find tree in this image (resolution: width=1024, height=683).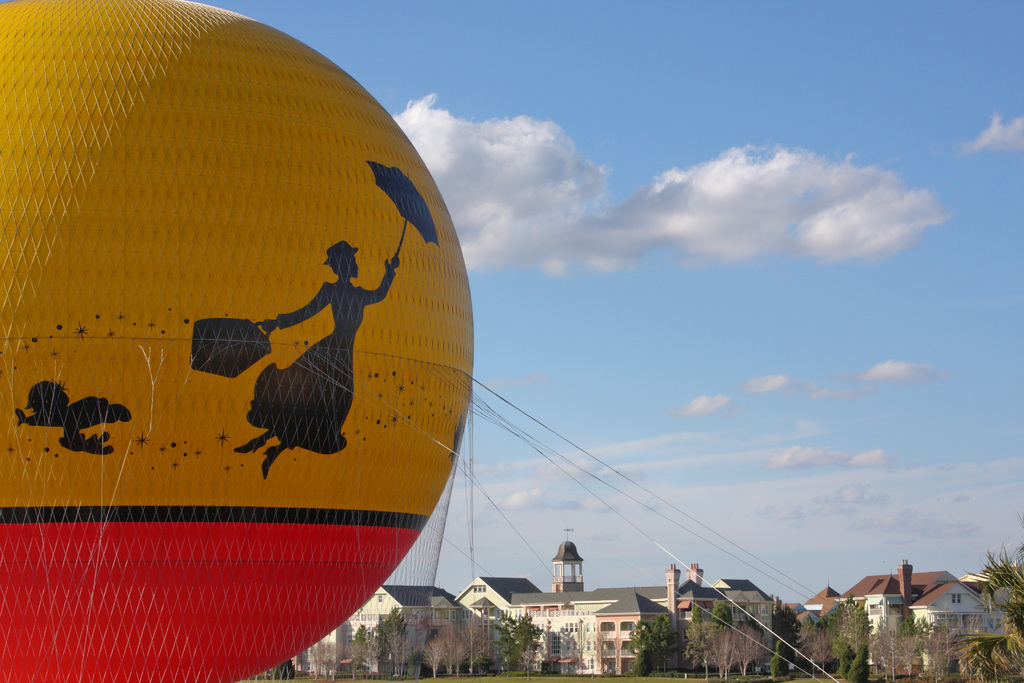
(648, 613, 685, 675).
